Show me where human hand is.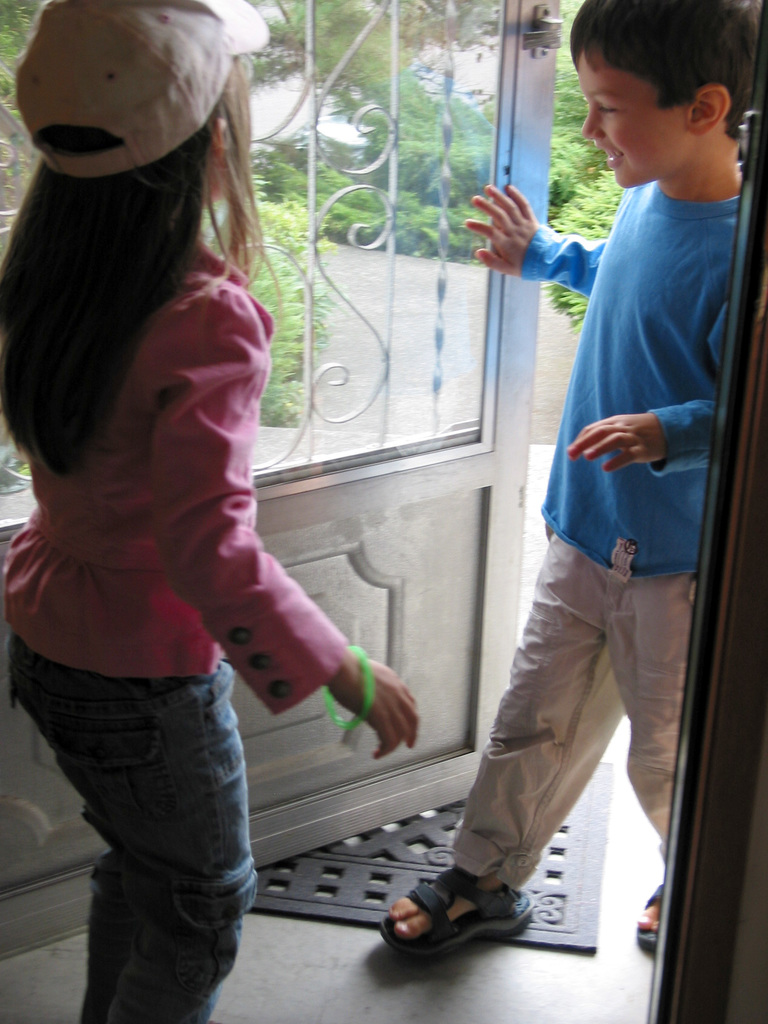
human hand is at [left=562, top=413, right=667, bottom=476].
